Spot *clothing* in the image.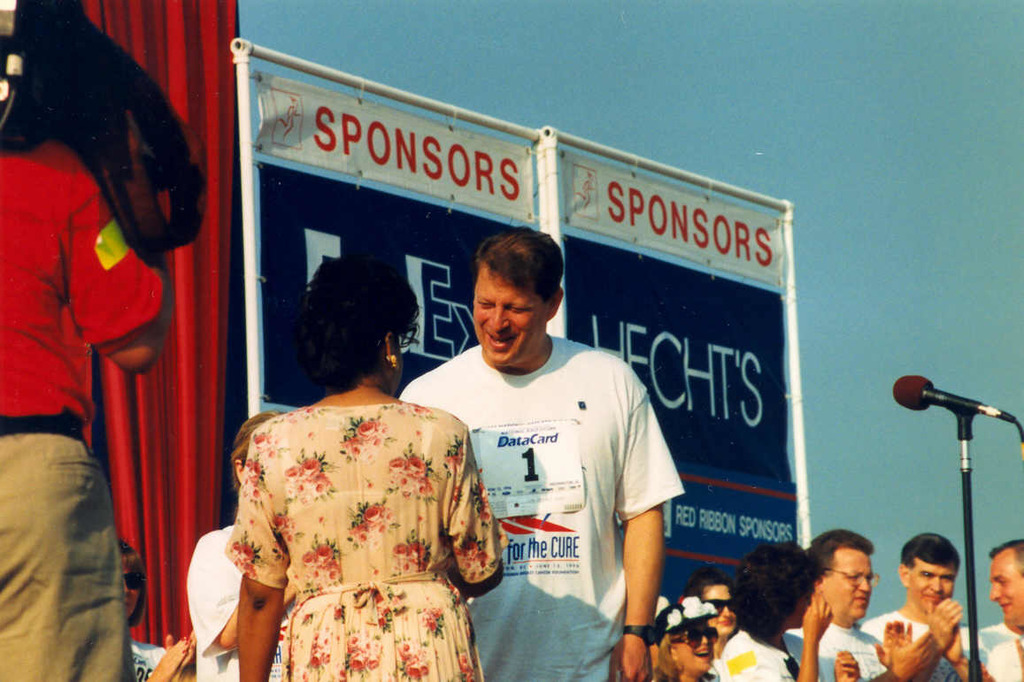
*clothing* found at x1=963 y1=609 x2=1023 y2=681.
